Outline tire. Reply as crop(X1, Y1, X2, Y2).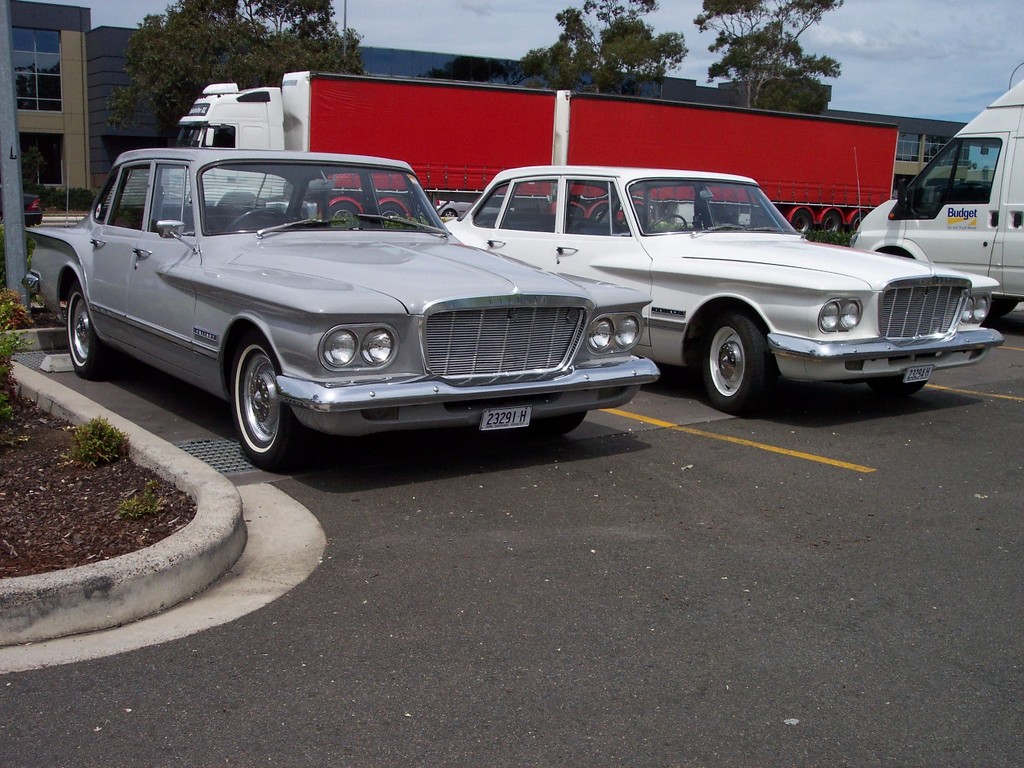
crop(225, 328, 306, 467).
